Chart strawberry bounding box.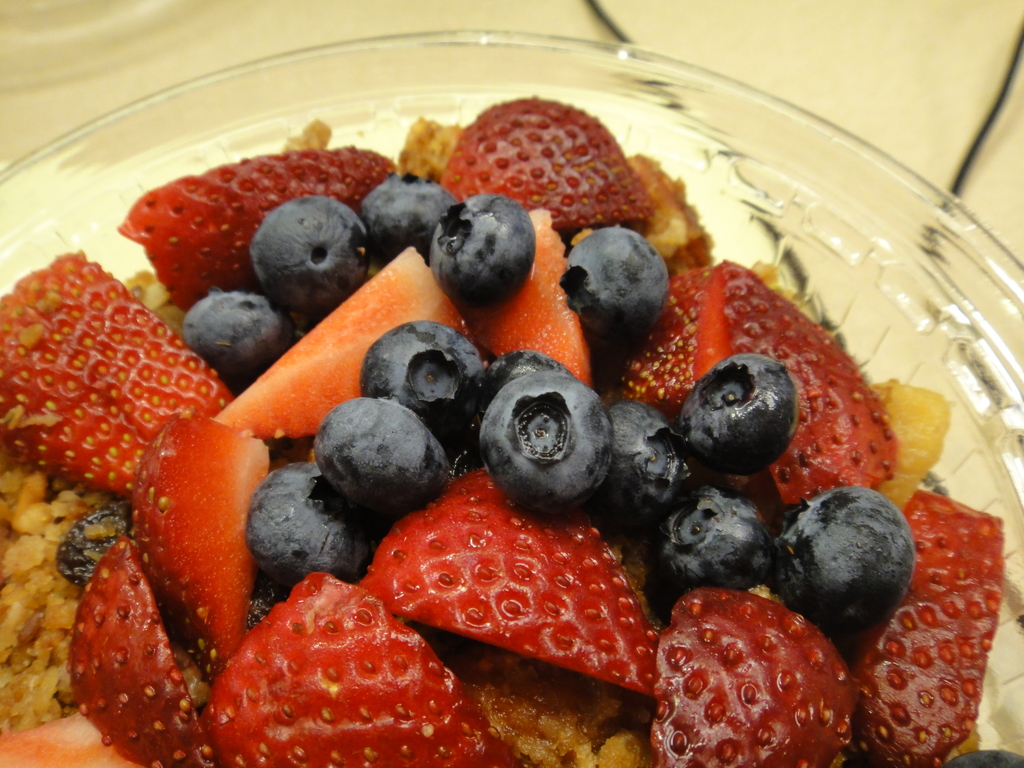
Charted: locate(198, 570, 525, 767).
